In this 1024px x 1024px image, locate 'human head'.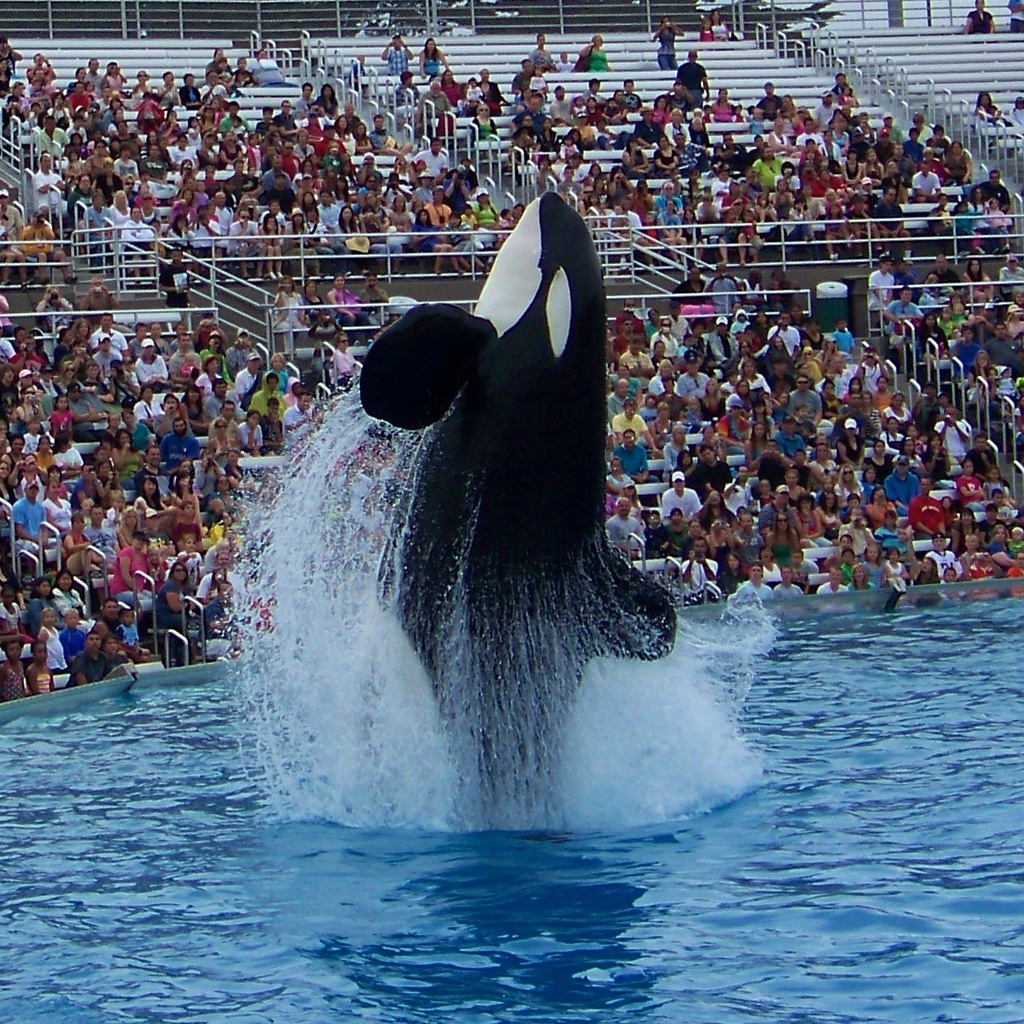
Bounding box: <region>247, 414, 261, 429</region>.
